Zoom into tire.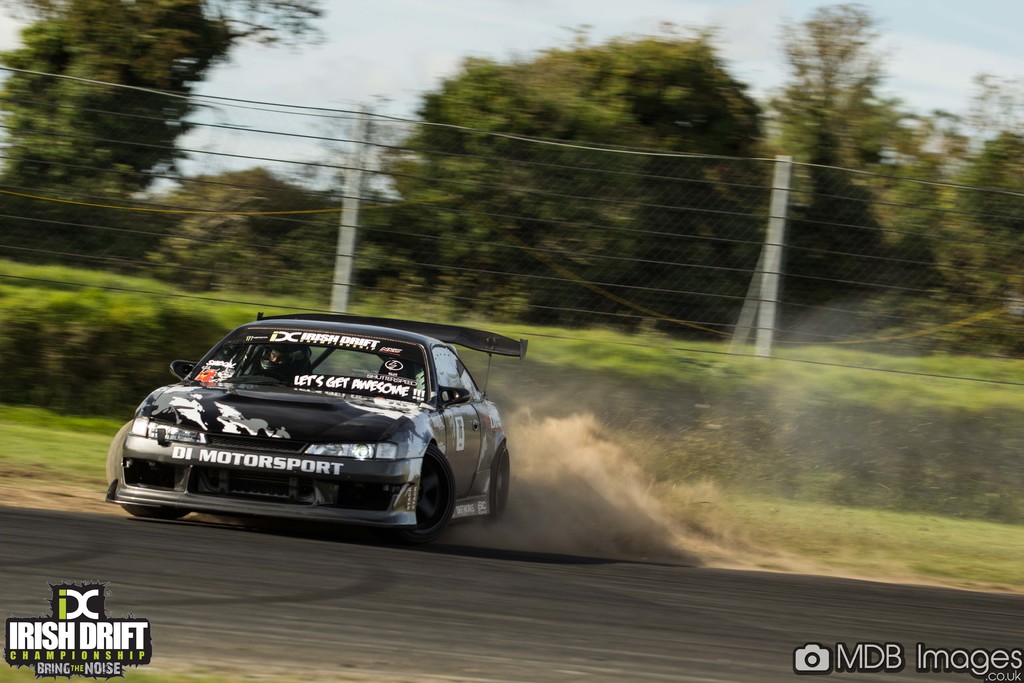
Zoom target: bbox=(385, 452, 458, 541).
